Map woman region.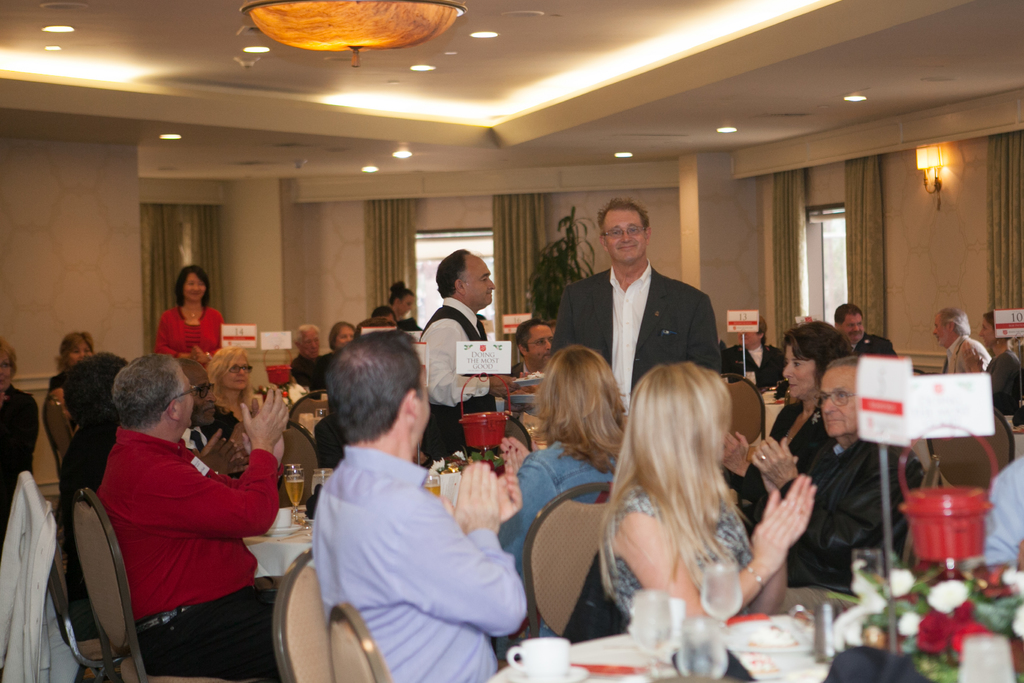
Mapped to (492, 346, 644, 661).
